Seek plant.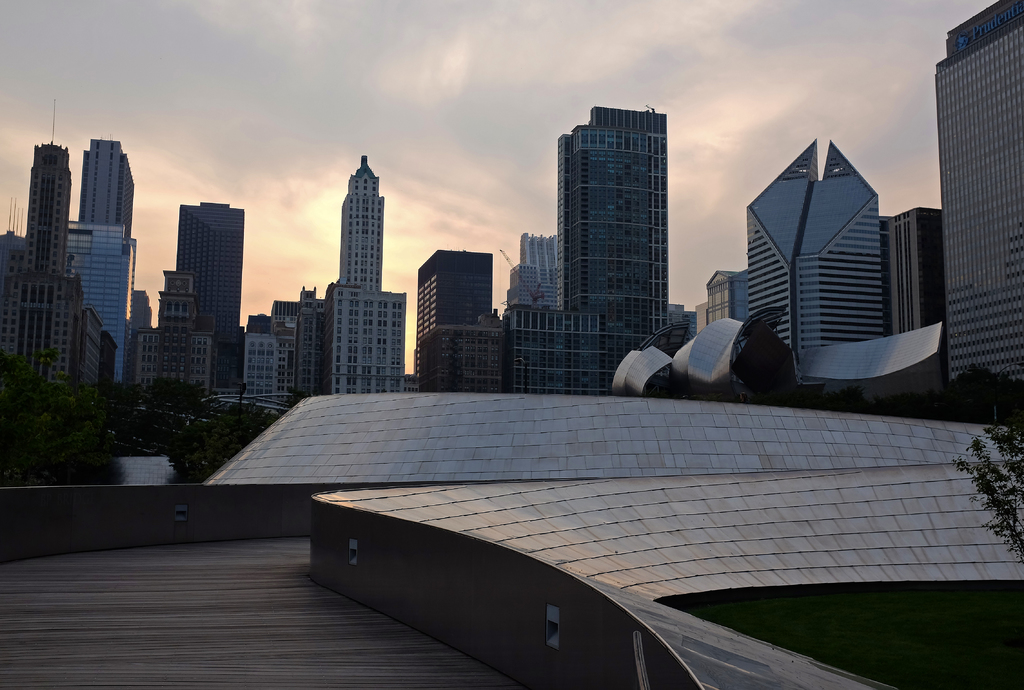
(811,380,879,416).
